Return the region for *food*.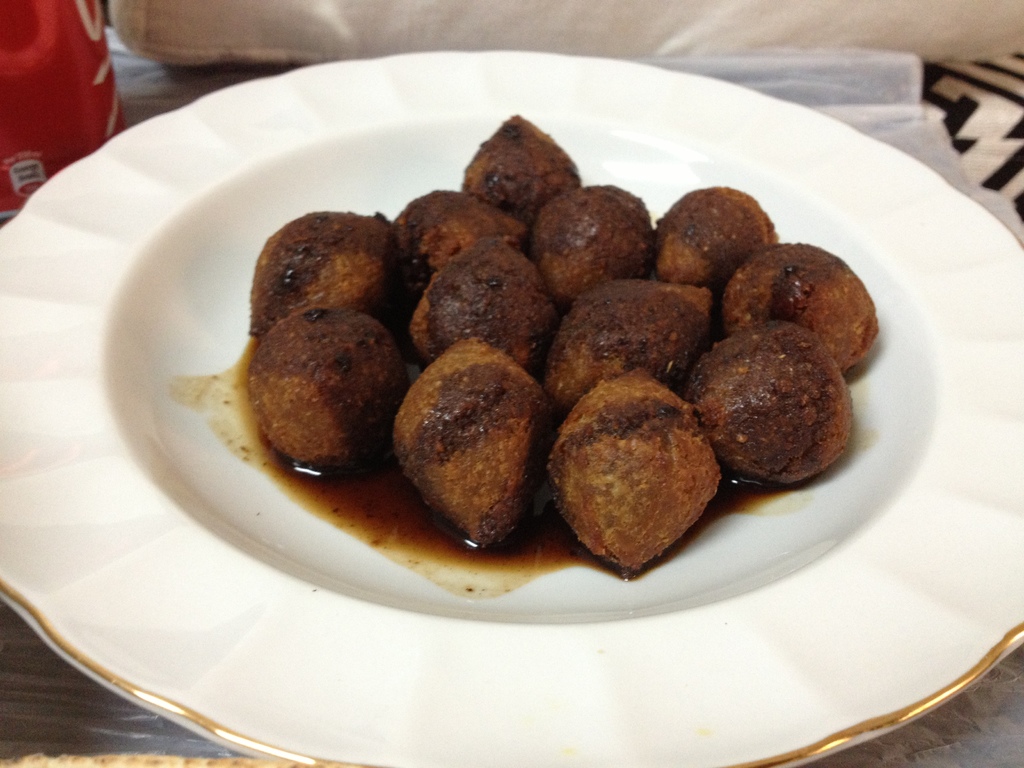
[left=463, top=111, right=579, bottom=228].
